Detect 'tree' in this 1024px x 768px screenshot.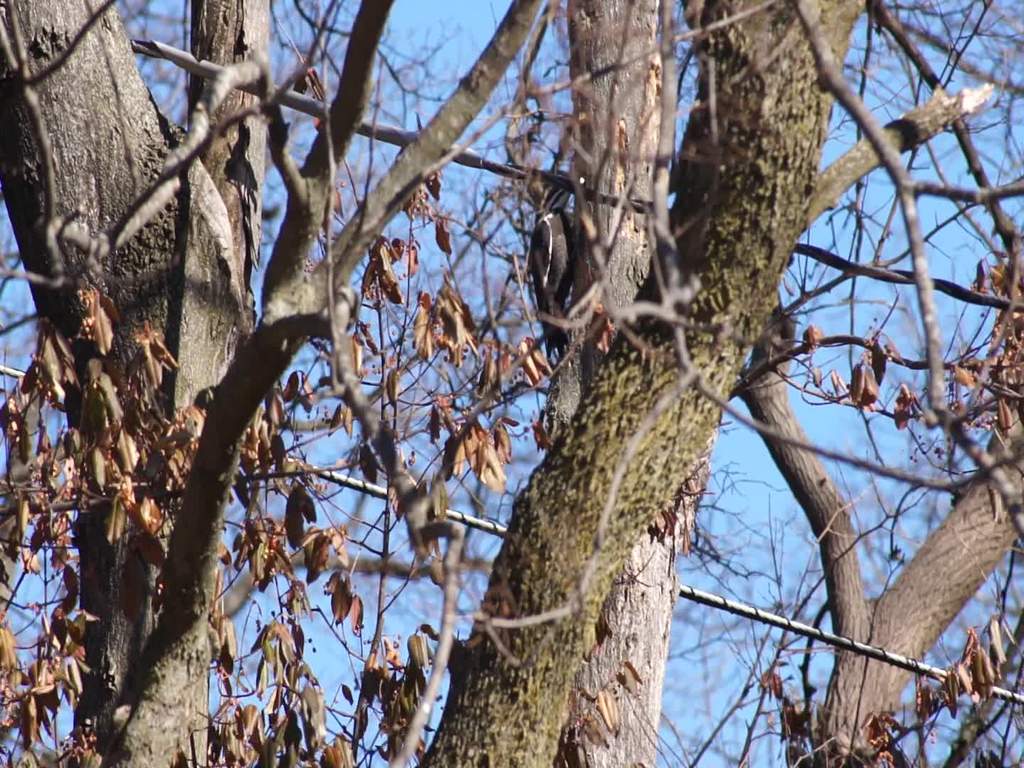
Detection: pyautogui.locateOnScreen(0, 0, 1023, 767).
